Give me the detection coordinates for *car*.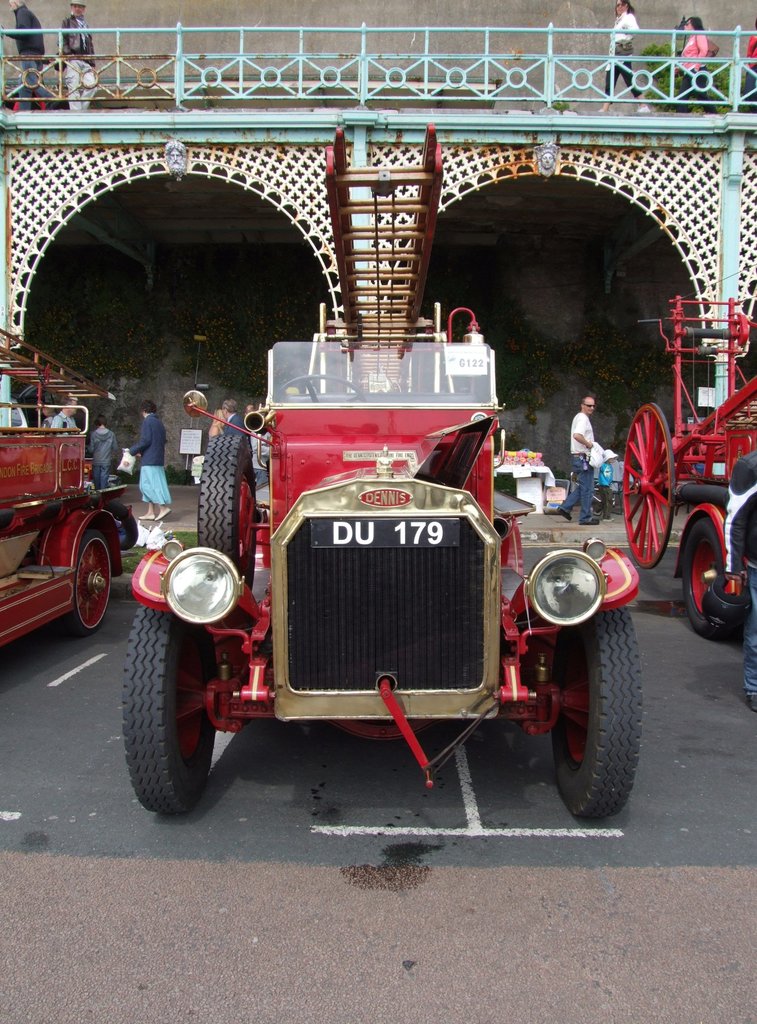
bbox(99, 295, 656, 854).
